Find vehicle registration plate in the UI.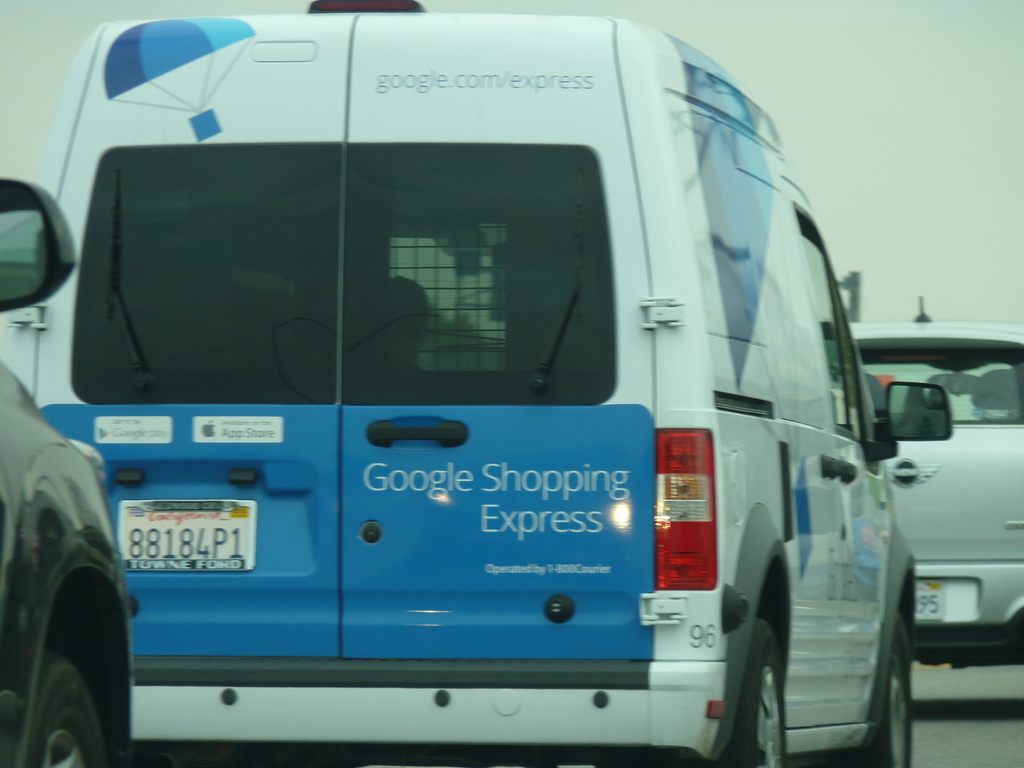
UI element at <bbox>915, 579, 948, 621</bbox>.
